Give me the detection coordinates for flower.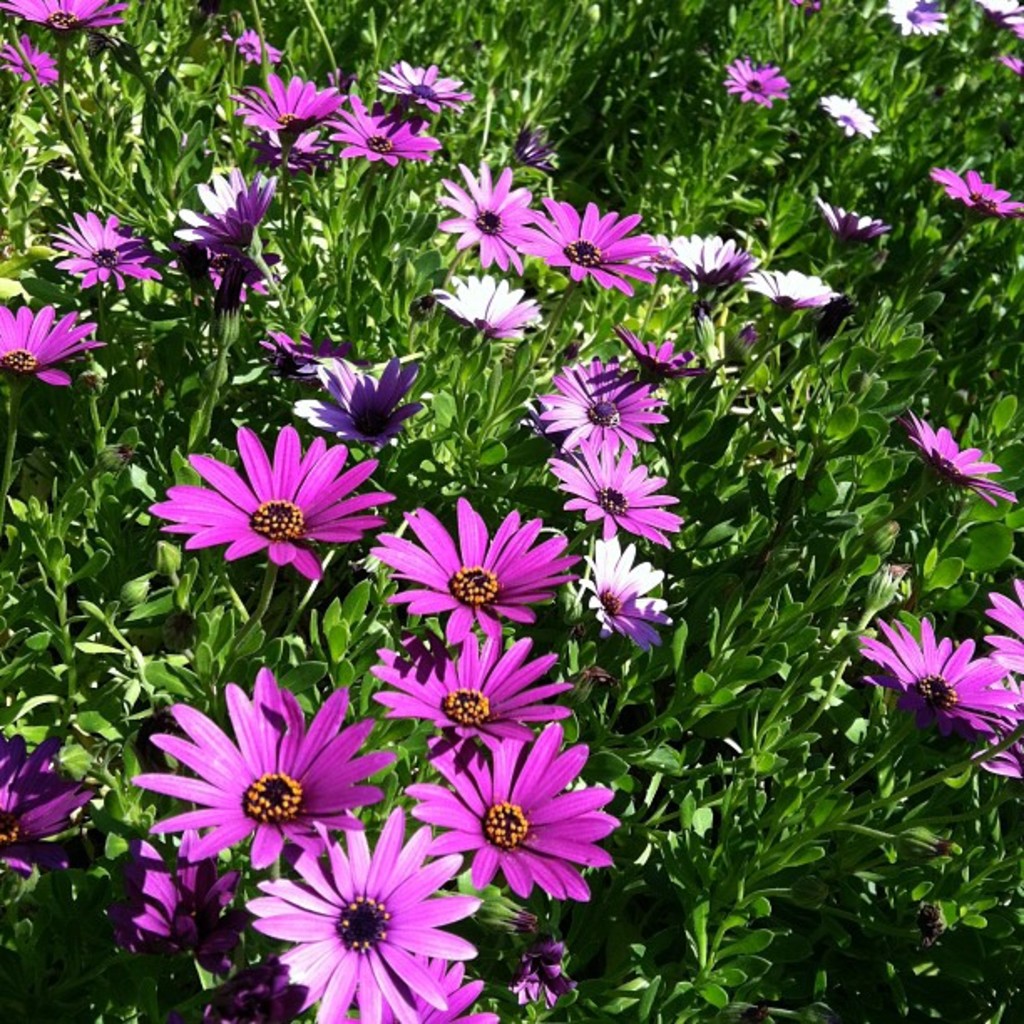
detection(502, 907, 579, 1006).
